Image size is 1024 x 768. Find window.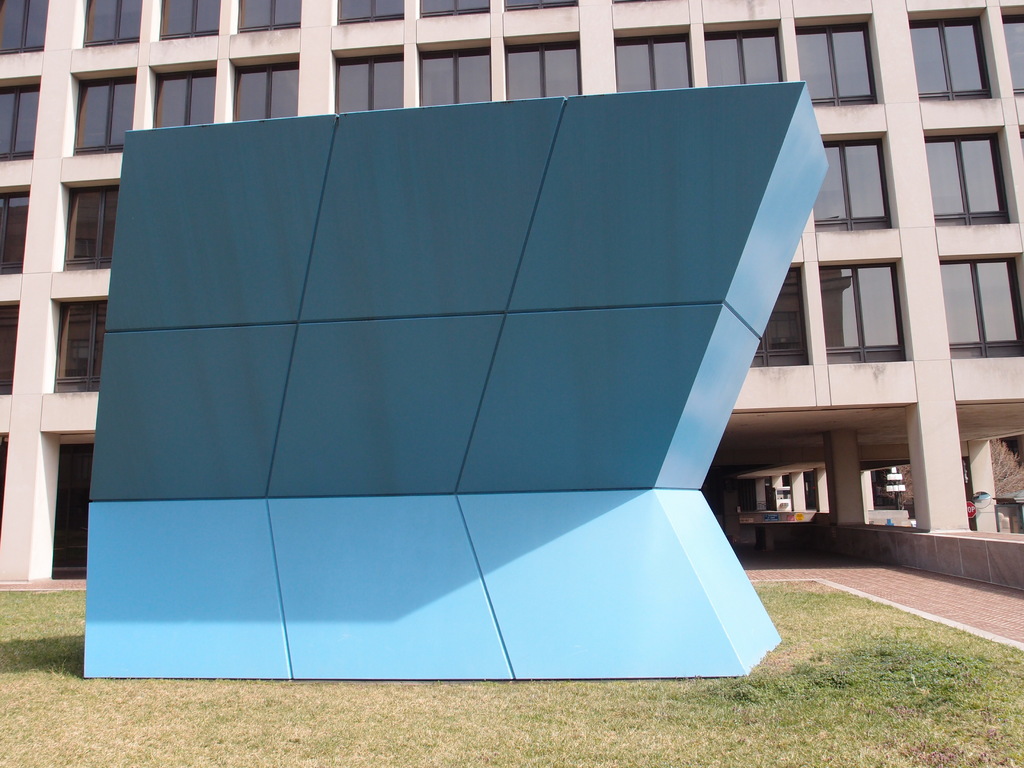
<bbox>0, 300, 19, 394</bbox>.
